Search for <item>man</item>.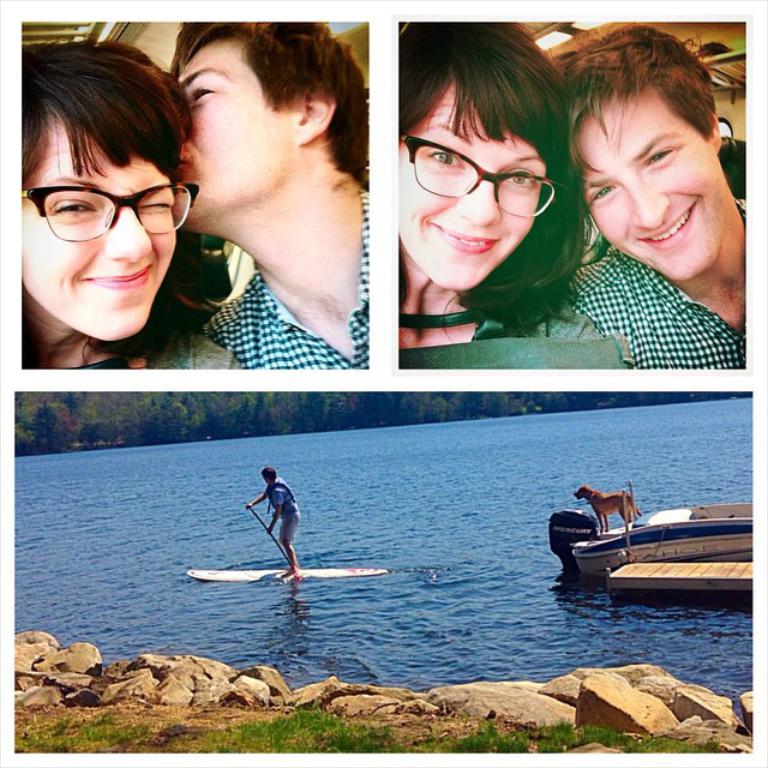
Found at BBox(247, 460, 304, 580).
